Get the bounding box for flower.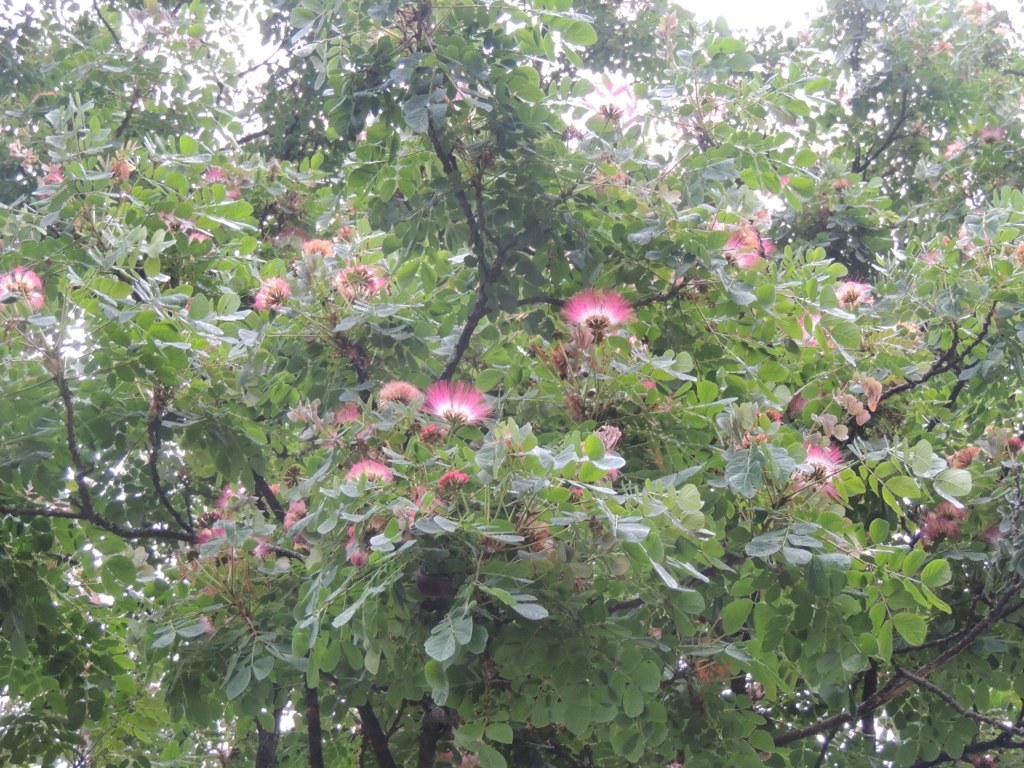
<region>328, 252, 385, 302</region>.
